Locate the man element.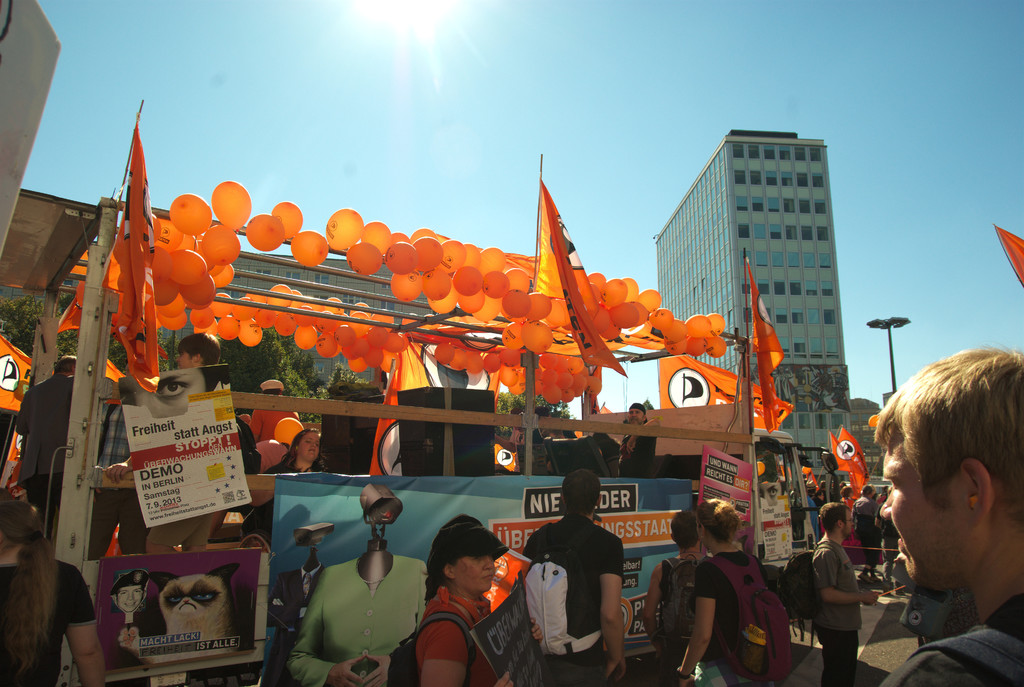
Element bbox: bbox=[109, 460, 209, 544].
